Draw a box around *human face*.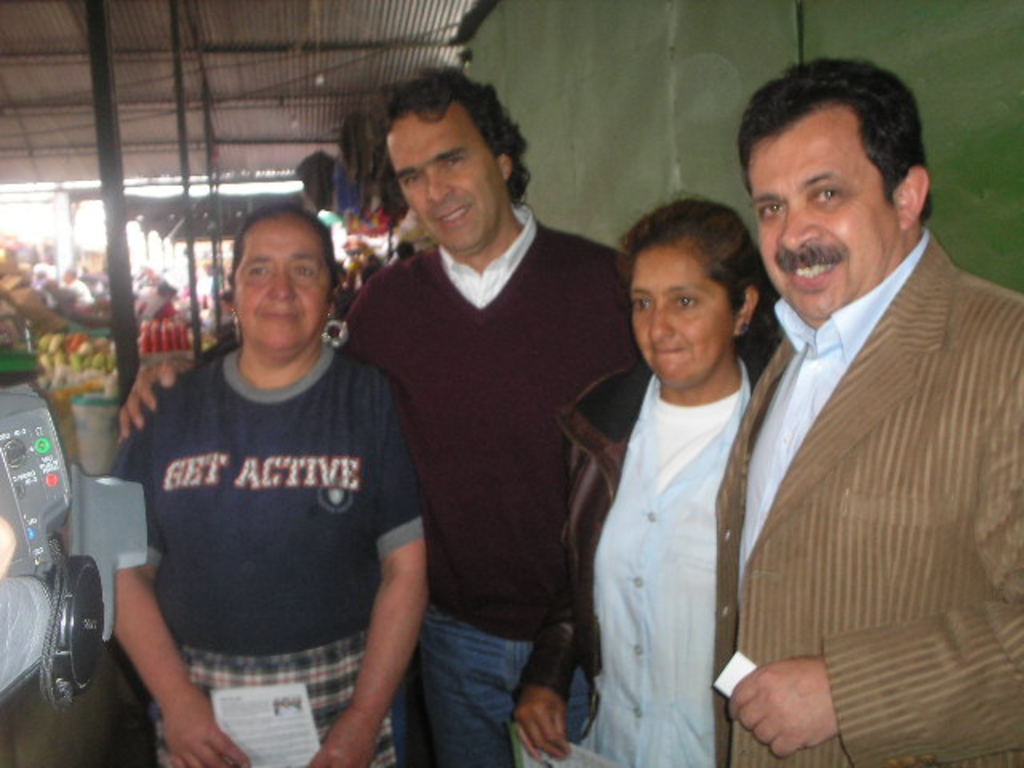
locate(381, 101, 504, 254).
